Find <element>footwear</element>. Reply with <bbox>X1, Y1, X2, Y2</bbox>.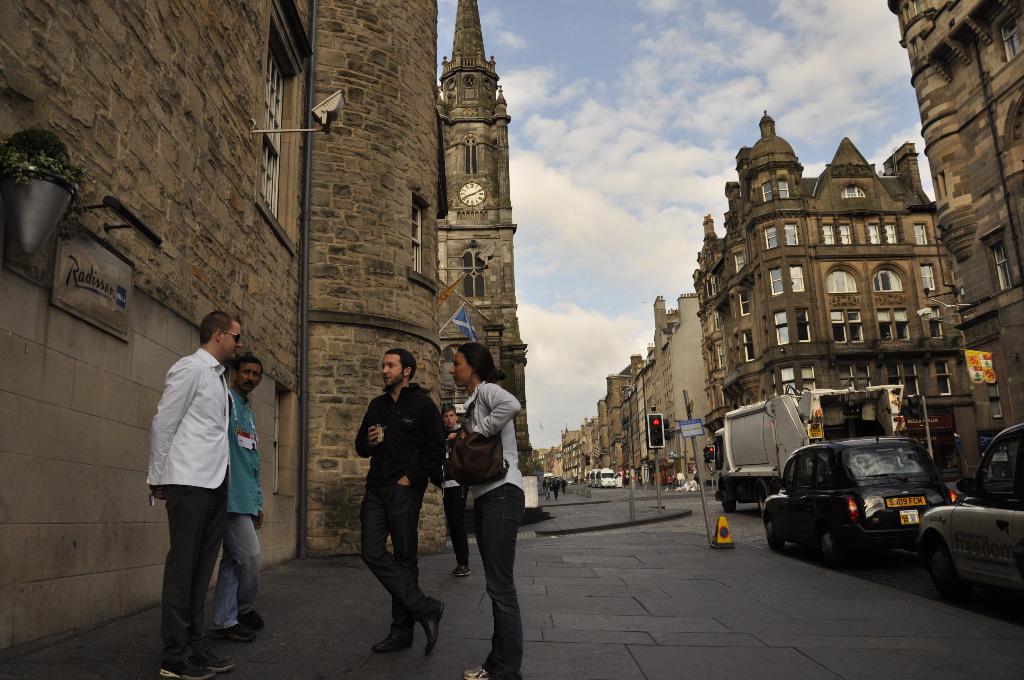
<bbox>369, 620, 415, 651</bbox>.
